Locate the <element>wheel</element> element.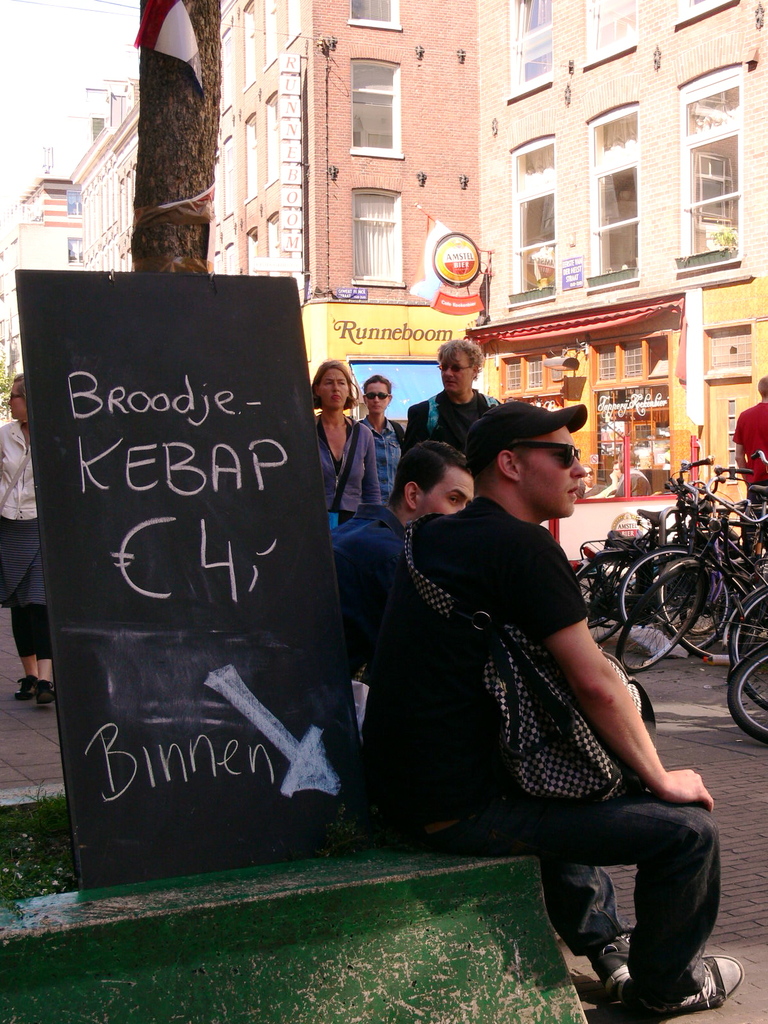
Element bbox: <region>717, 580, 767, 674</region>.
